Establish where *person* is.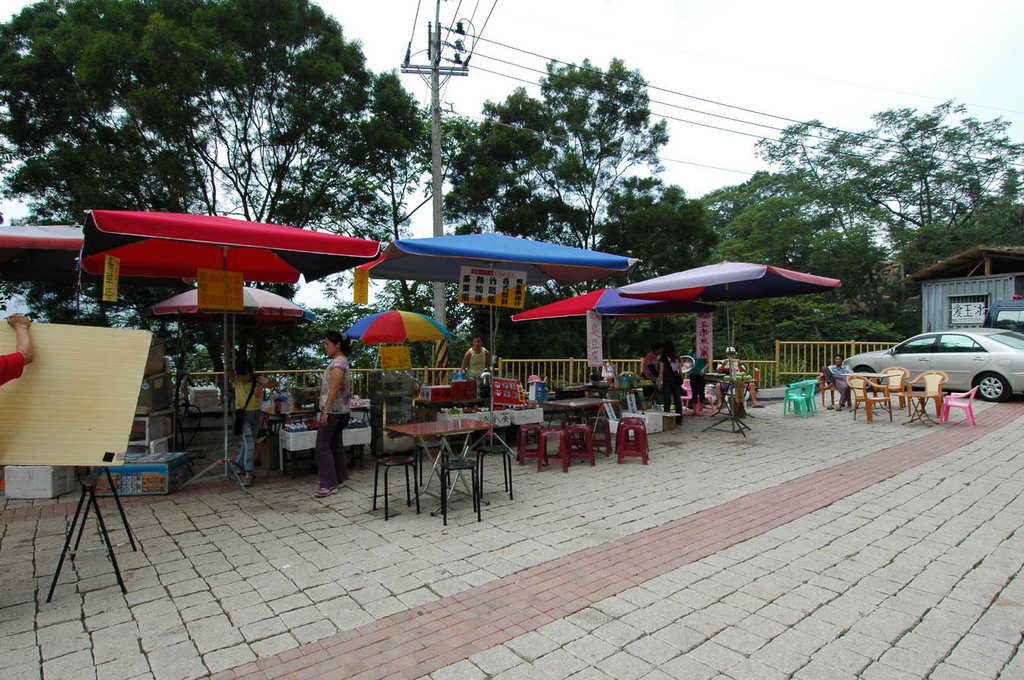
Established at (left=713, top=346, right=750, bottom=407).
